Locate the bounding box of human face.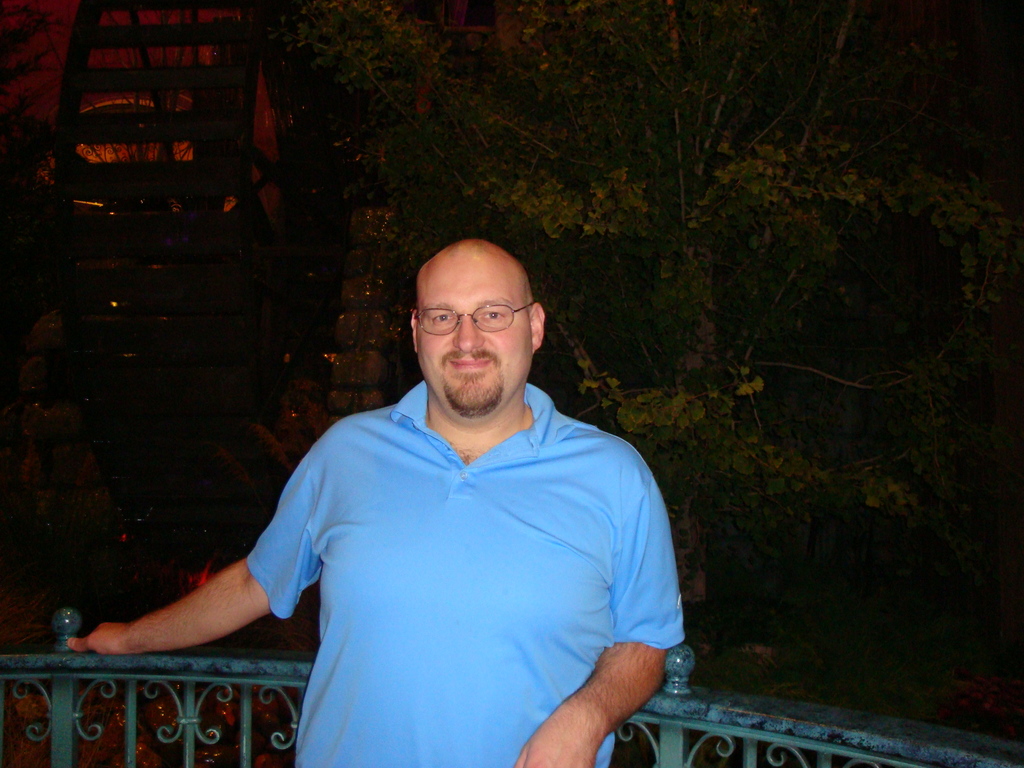
Bounding box: pyautogui.locateOnScreen(417, 264, 532, 417).
